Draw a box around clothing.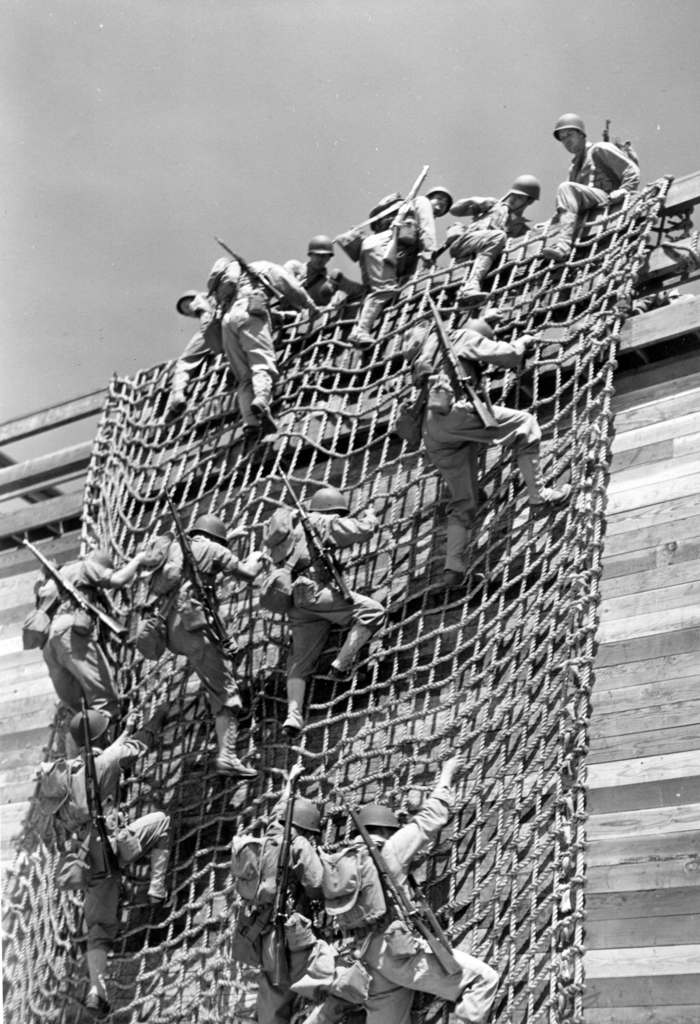
box(315, 801, 516, 1023).
